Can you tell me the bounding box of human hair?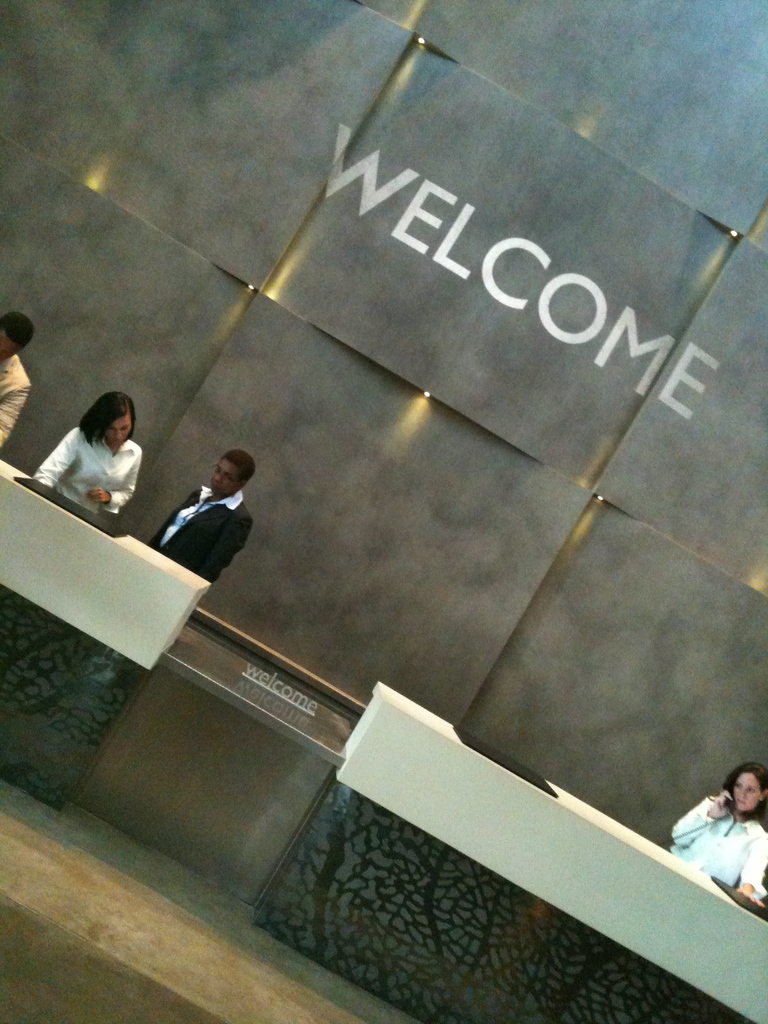
<box>220,444,251,491</box>.
